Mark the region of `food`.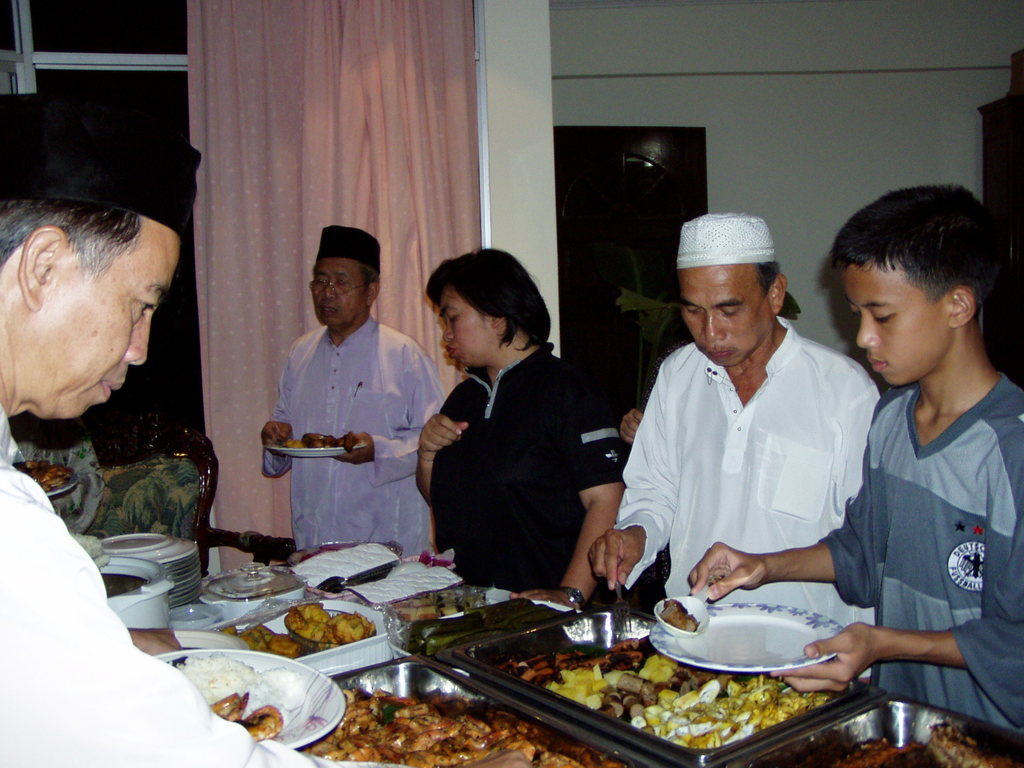
Region: <region>657, 596, 698, 632</region>.
